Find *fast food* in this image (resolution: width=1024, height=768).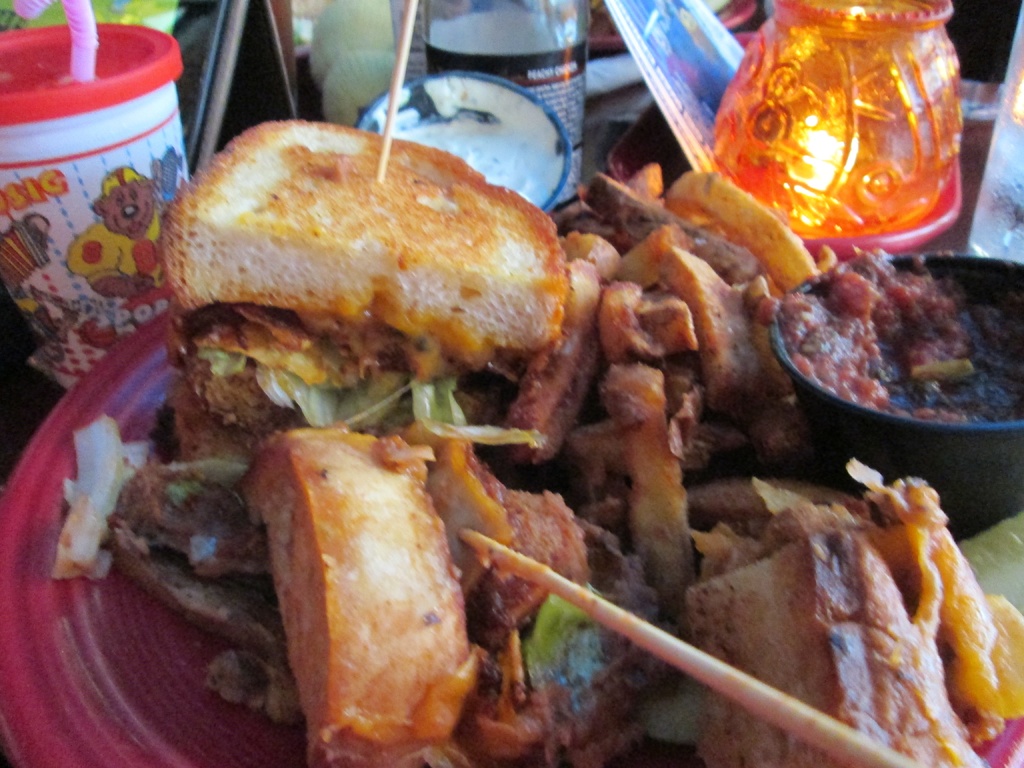
Rect(615, 225, 687, 289).
